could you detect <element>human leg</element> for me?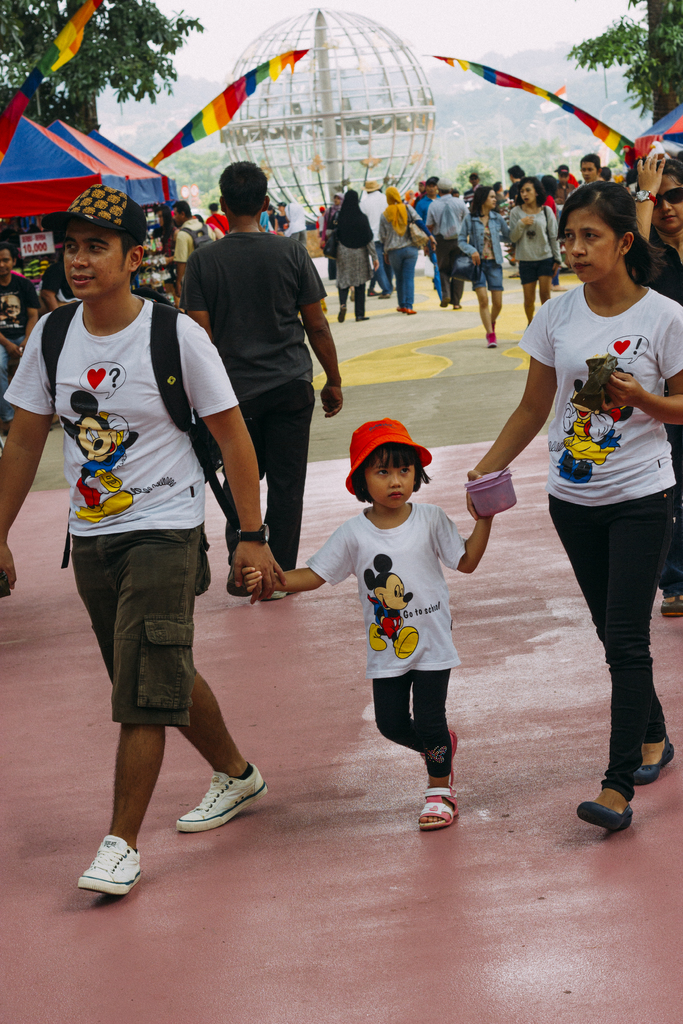
Detection result: box=[539, 260, 554, 307].
